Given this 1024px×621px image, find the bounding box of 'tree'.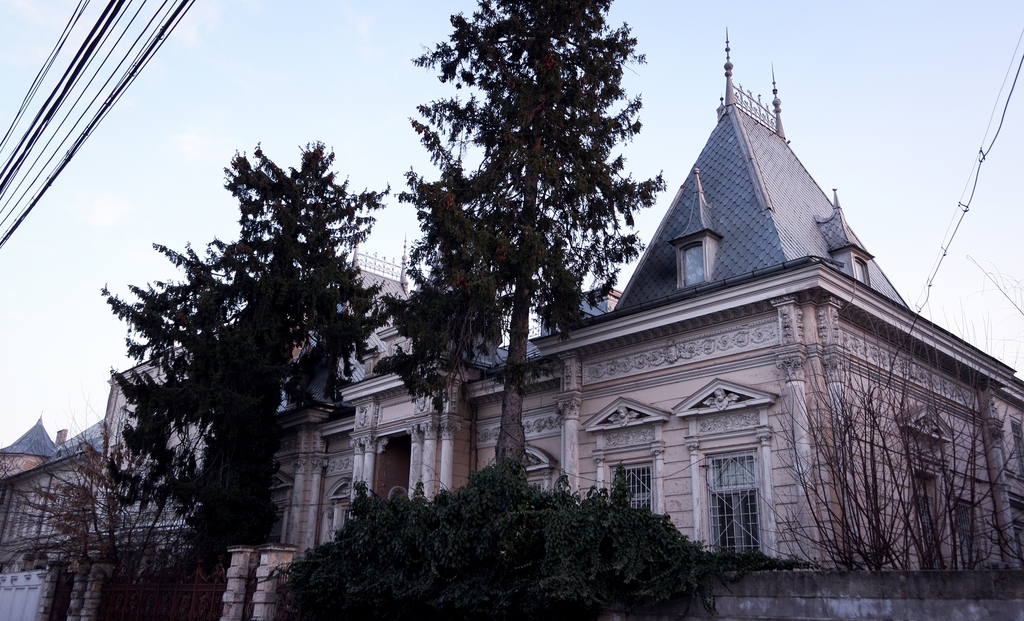
[left=82, top=115, right=394, bottom=569].
